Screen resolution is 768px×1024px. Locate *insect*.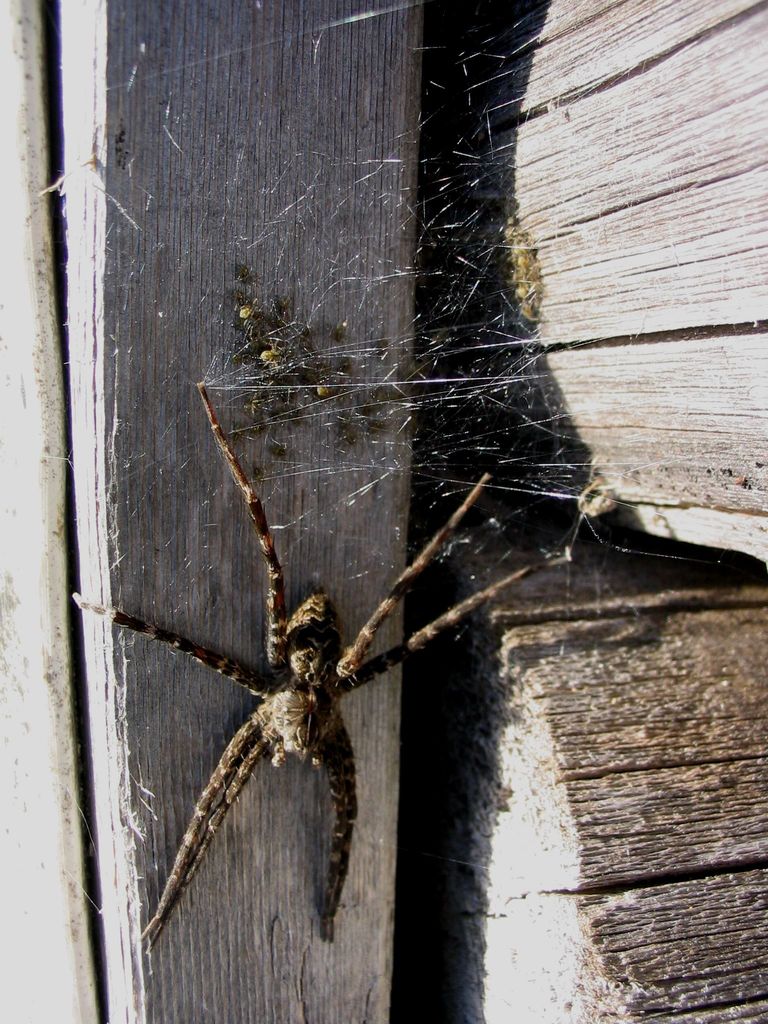
(x1=72, y1=382, x2=565, y2=950).
